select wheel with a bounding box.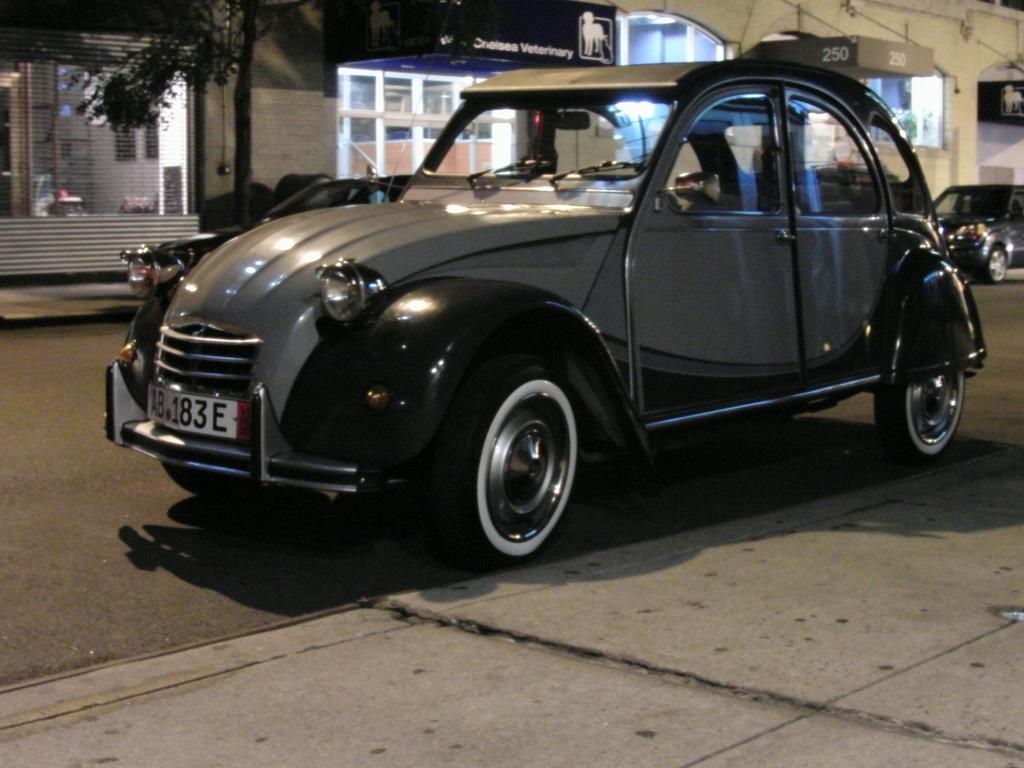
bbox=(872, 367, 963, 467).
